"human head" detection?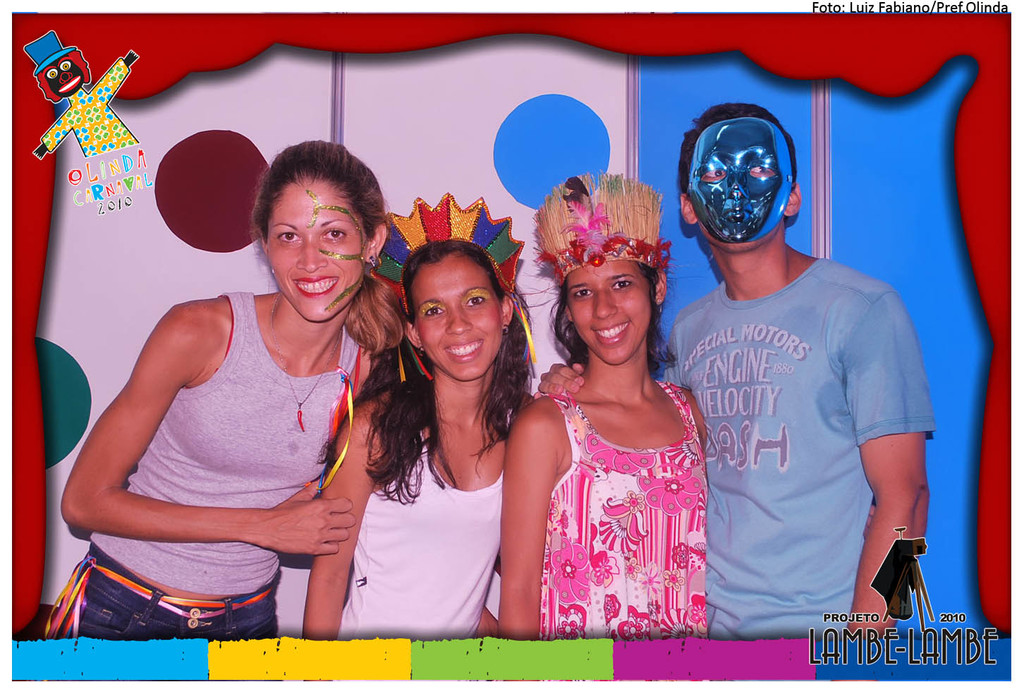
[left=399, top=241, right=514, bottom=386]
